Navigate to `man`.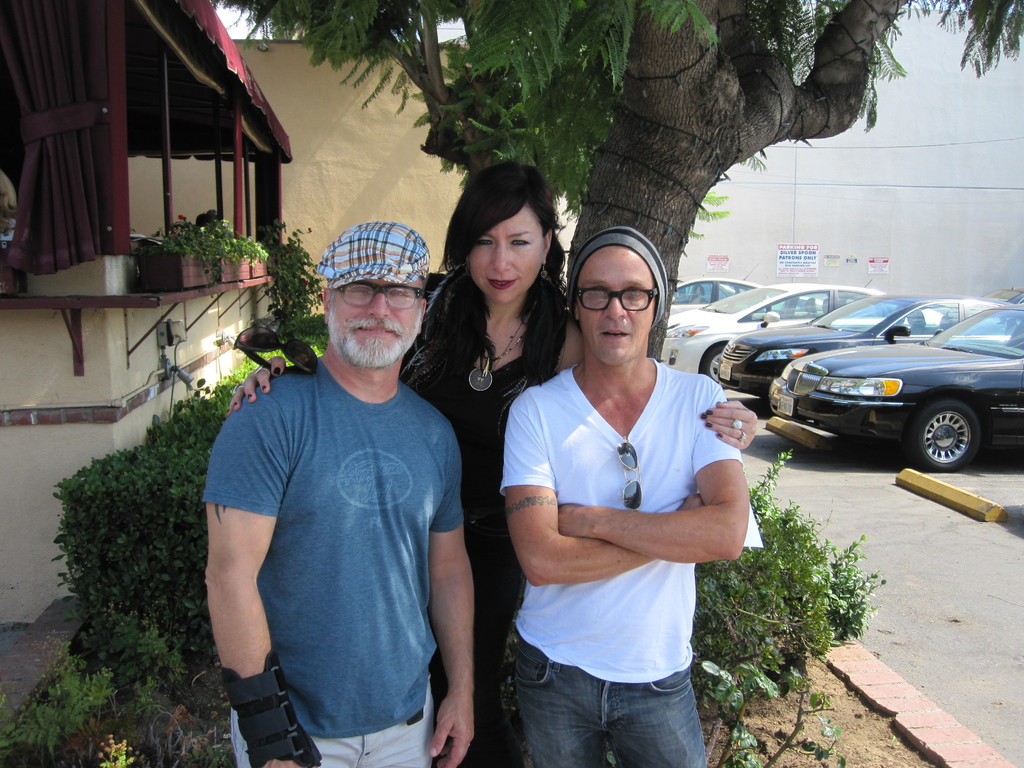
Navigation target: 202, 218, 474, 767.
